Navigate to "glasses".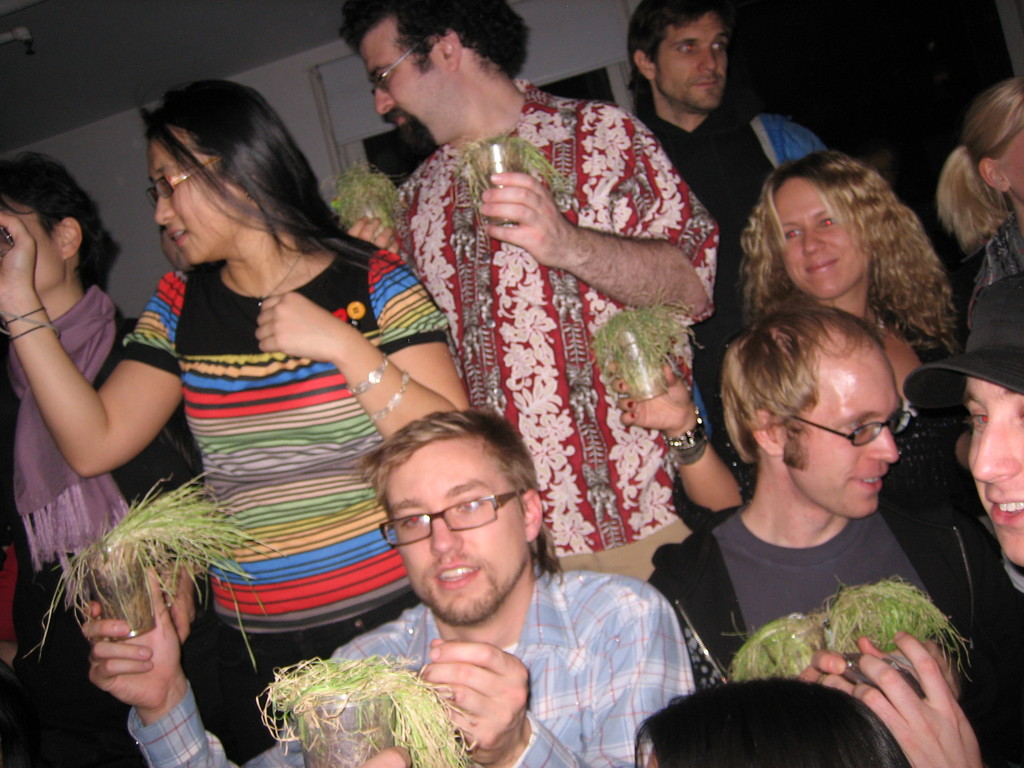
Navigation target: pyautogui.locateOnScreen(383, 506, 524, 565).
